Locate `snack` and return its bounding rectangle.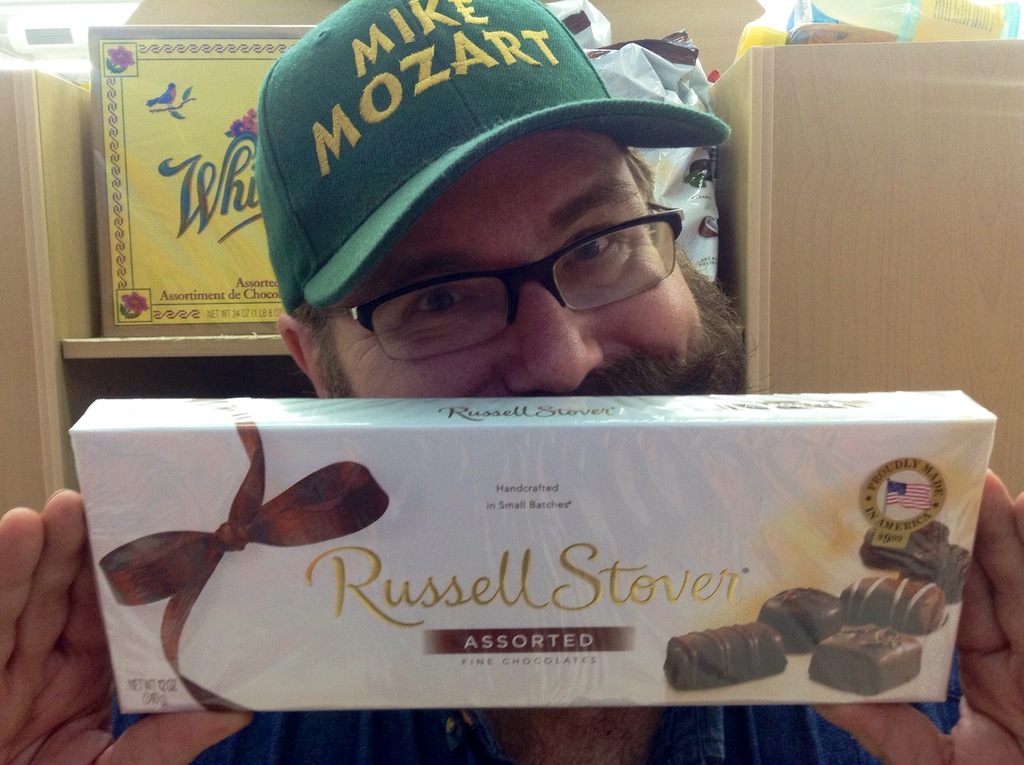
left=99, top=389, right=964, bottom=725.
